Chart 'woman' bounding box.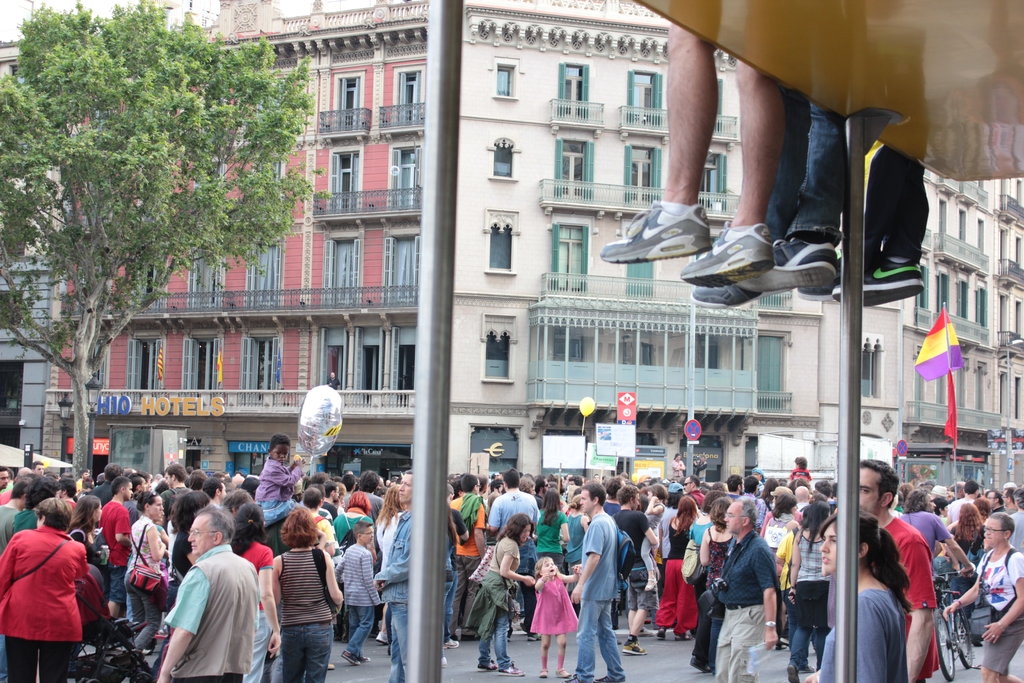
Charted: [left=808, top=509, right=910, bottom=681].
